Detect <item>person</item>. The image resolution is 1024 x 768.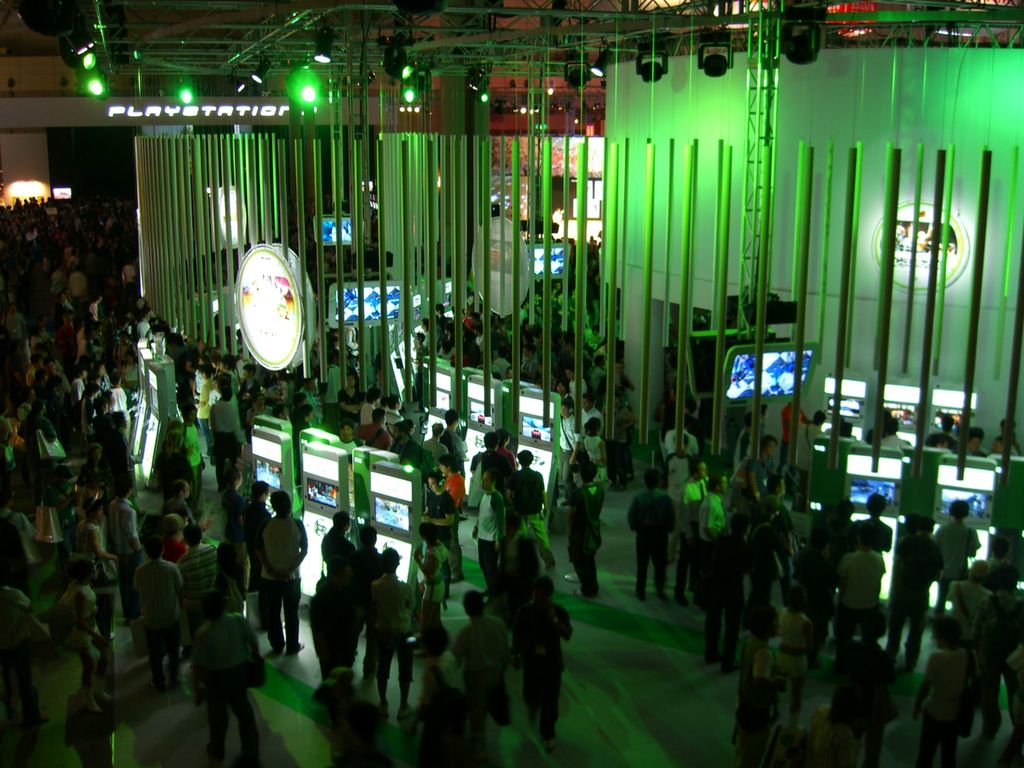
<region>504, 520, 555, 585</region>.
